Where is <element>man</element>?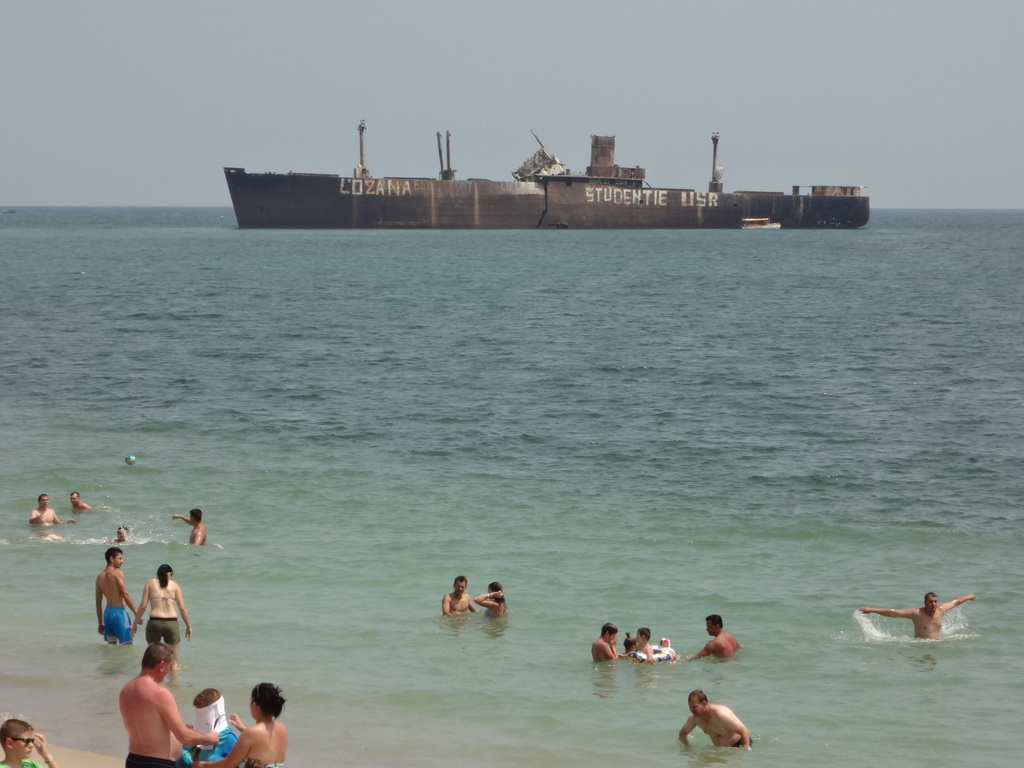
crop(435, 575, 485, 616).
